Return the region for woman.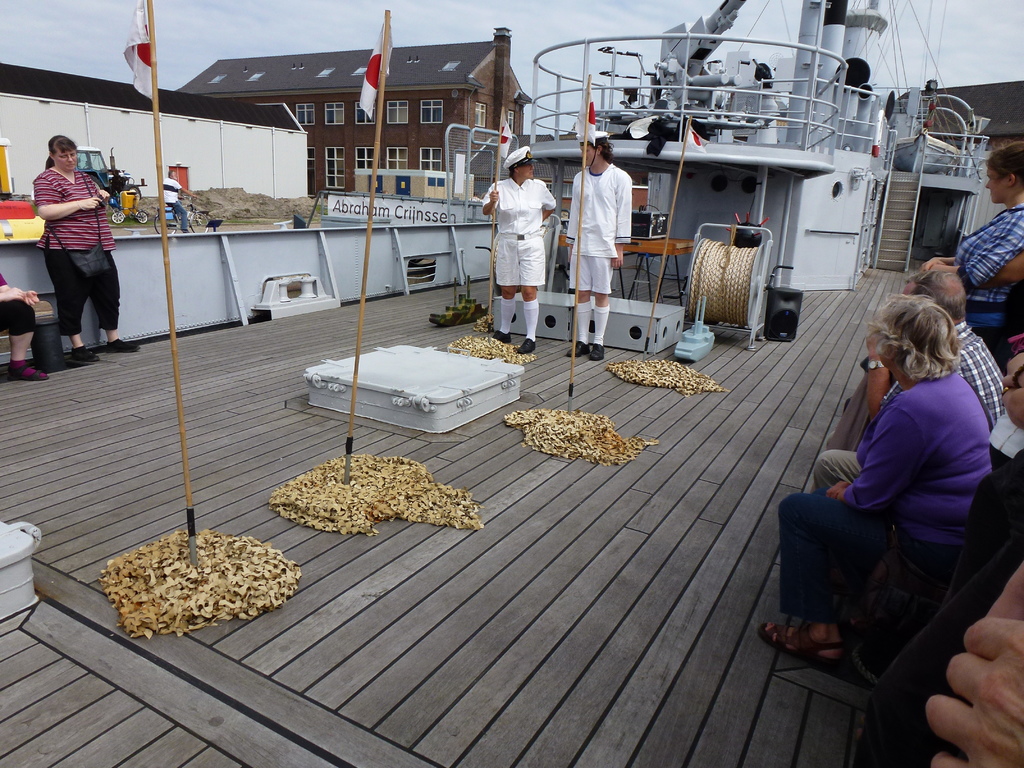
region(922, 140, 1023, 336).
